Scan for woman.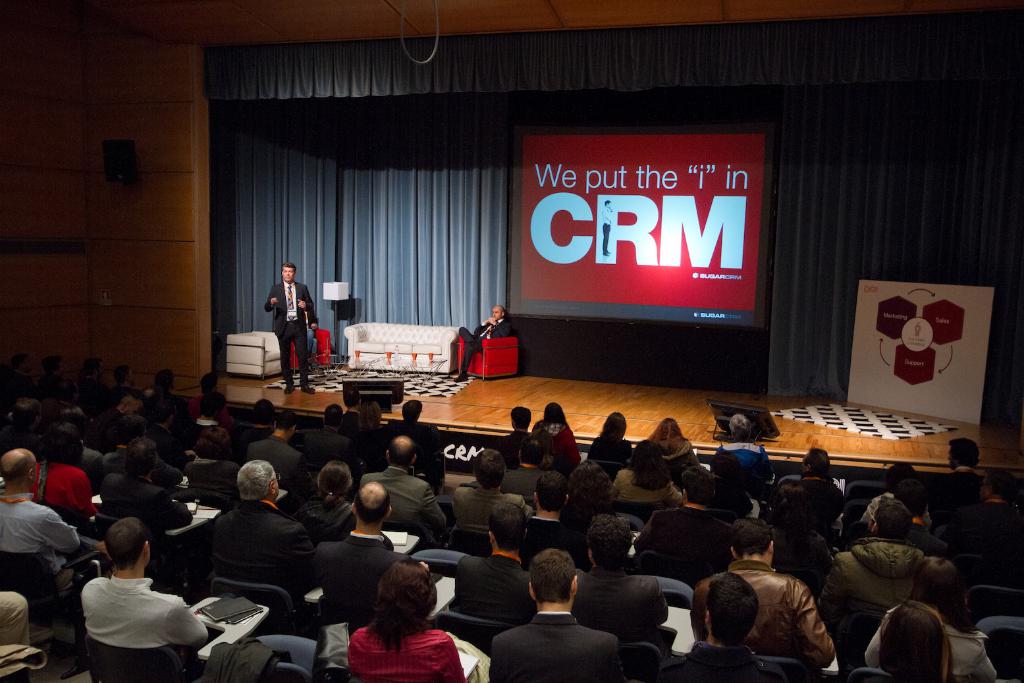
Scan result: locate(34, 423, 101, 520).
